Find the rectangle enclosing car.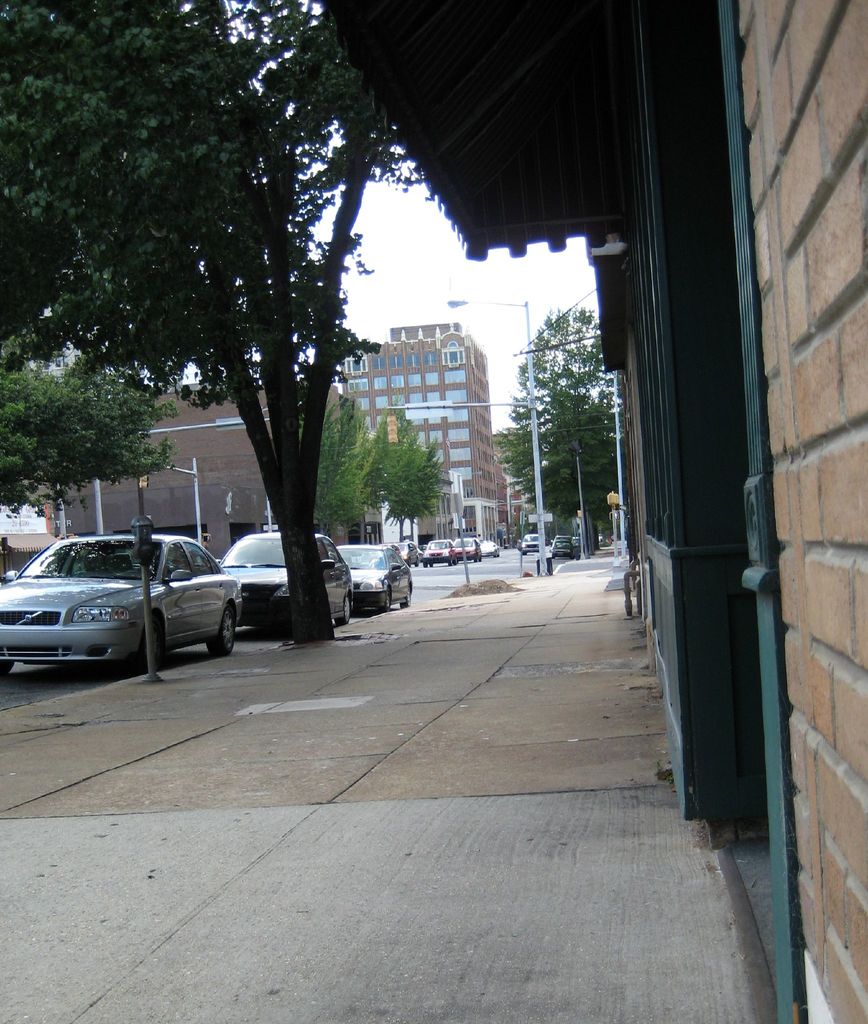
Rect(223, 529, 351, 631).
